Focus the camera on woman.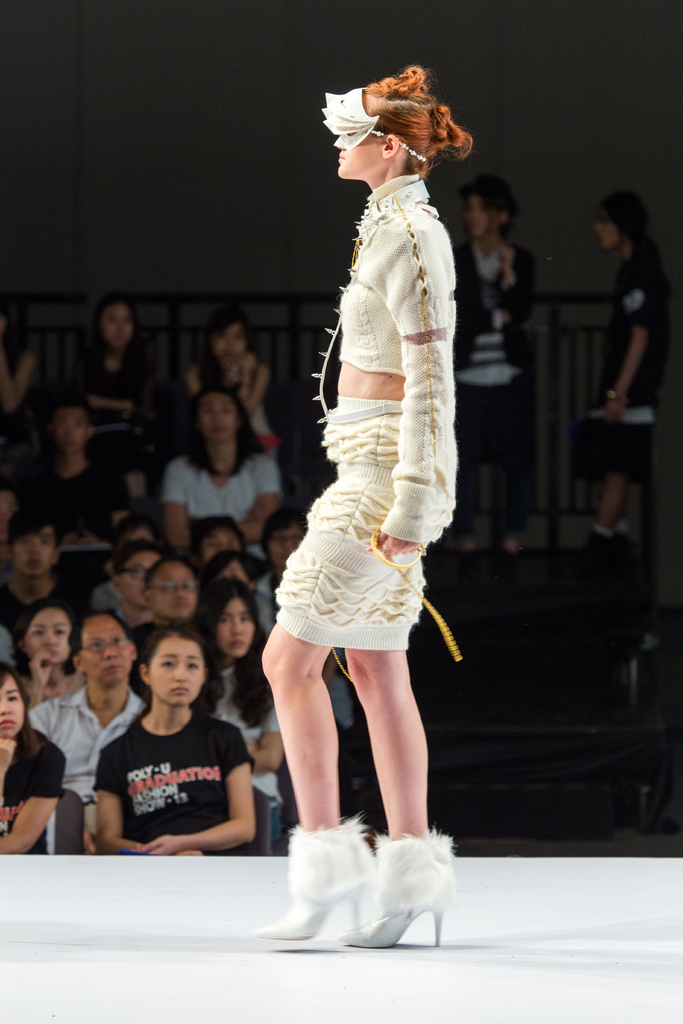
Focus region: 0,657,64,848.
